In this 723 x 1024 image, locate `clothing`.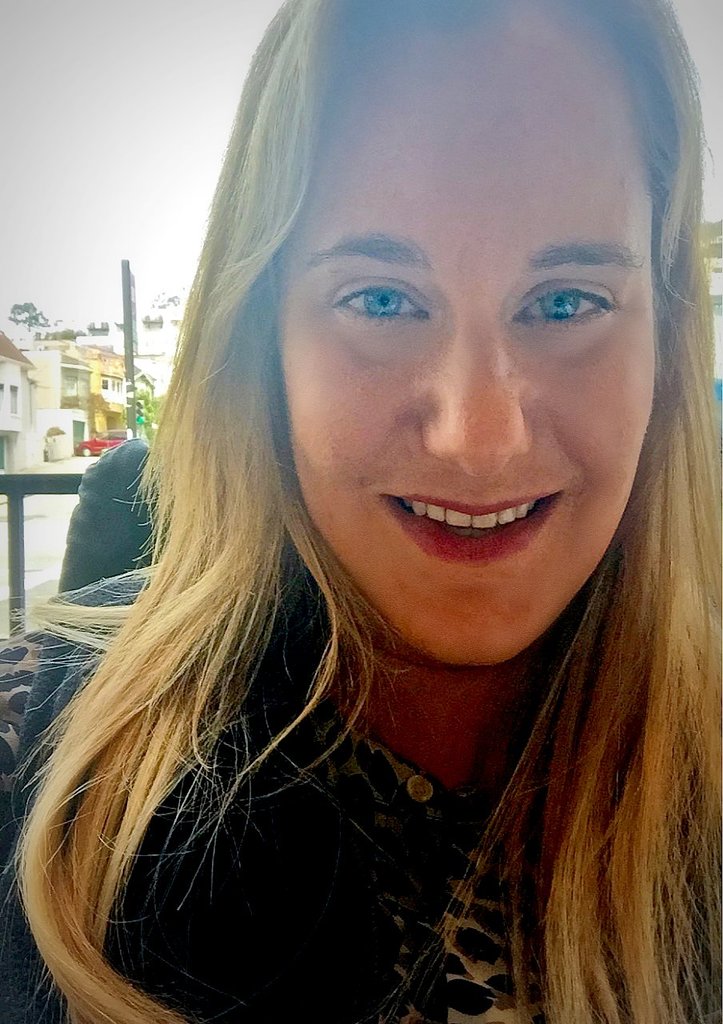
Bounding box: {"x1": 41, "y1": 619, "x2": 634, "y2": 1005}.
